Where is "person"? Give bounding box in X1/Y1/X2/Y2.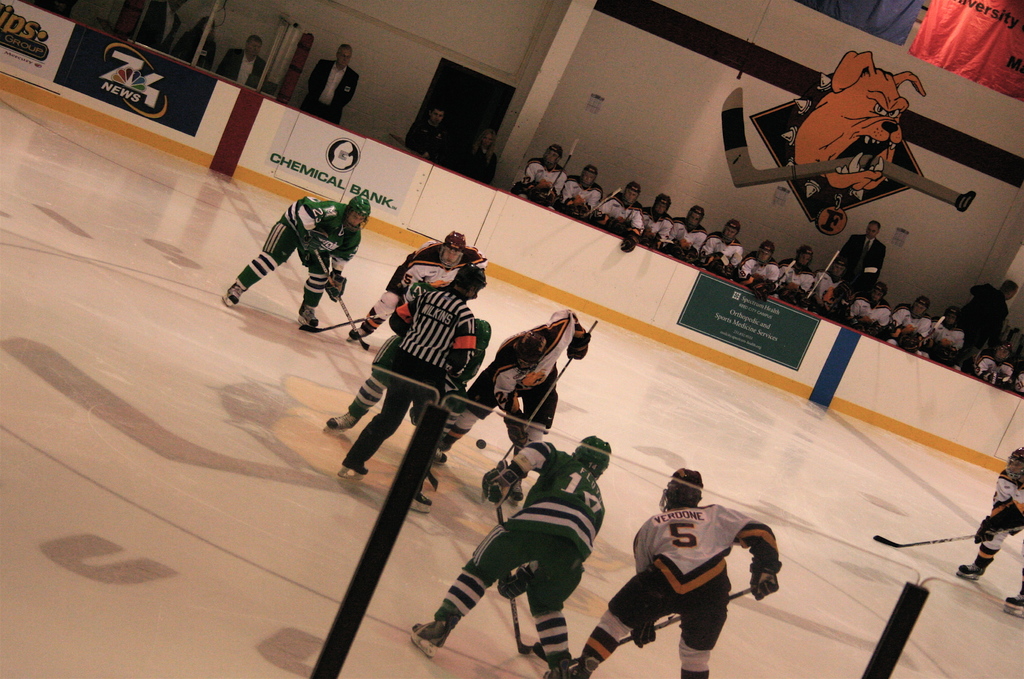
299/45/359/132.
